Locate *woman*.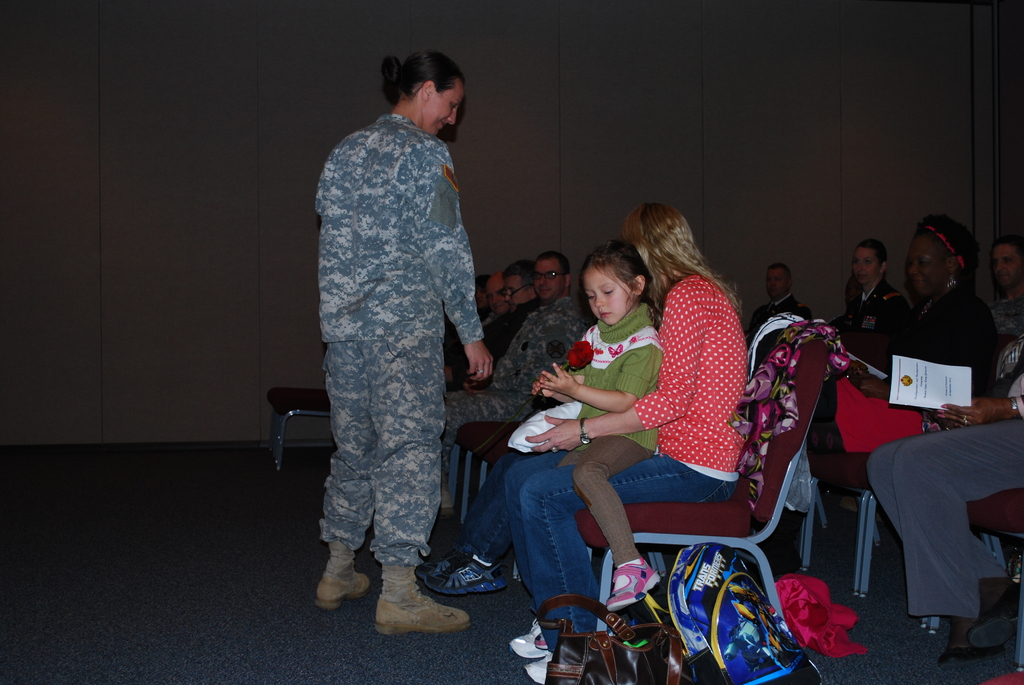
Bounding box: <region>500, 203, 744, 684</region>.
